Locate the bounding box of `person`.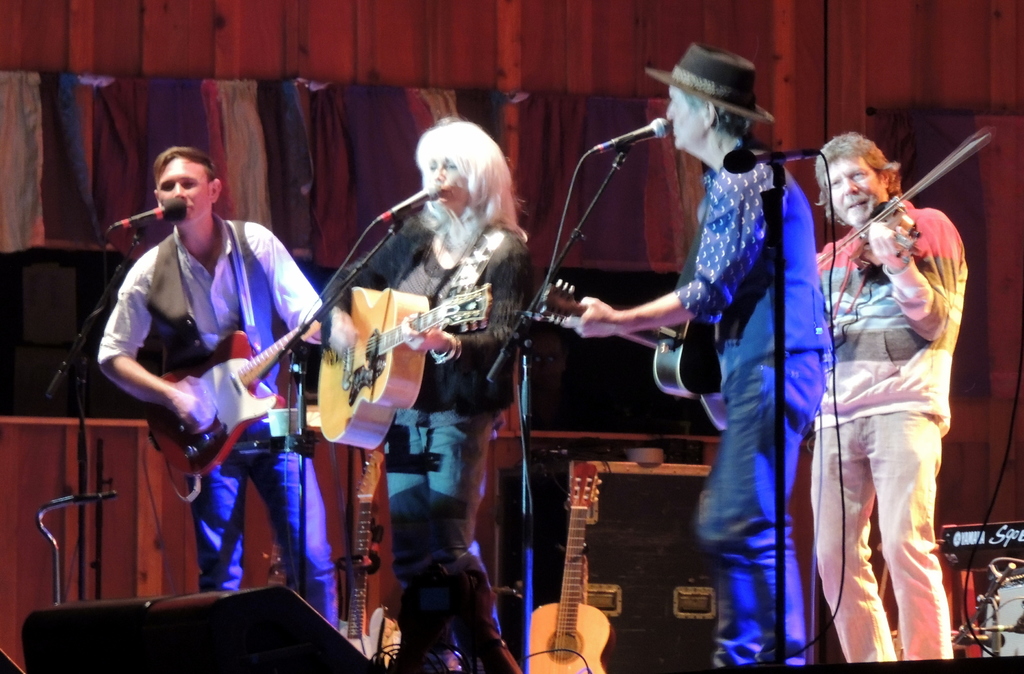
Bounding box: <box>807,72,974,673</box>.
